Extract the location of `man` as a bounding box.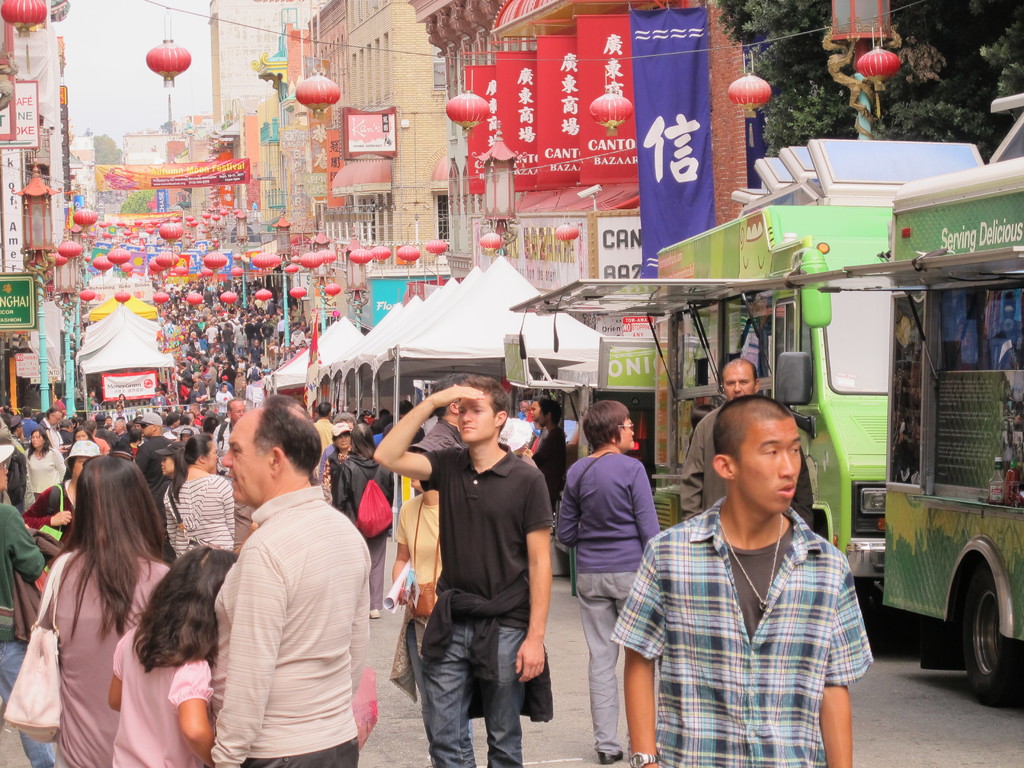
<box>675,355,757,520</box>.
